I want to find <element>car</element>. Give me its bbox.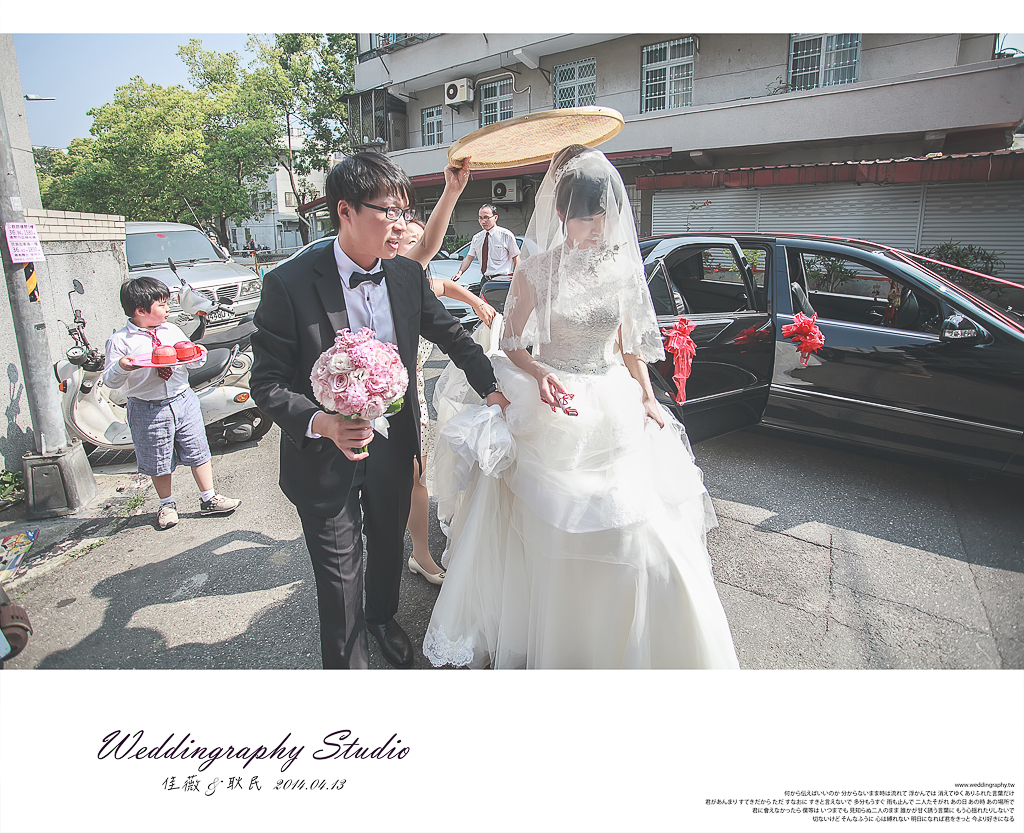
bbox=[470, 230, 1023, 483].
